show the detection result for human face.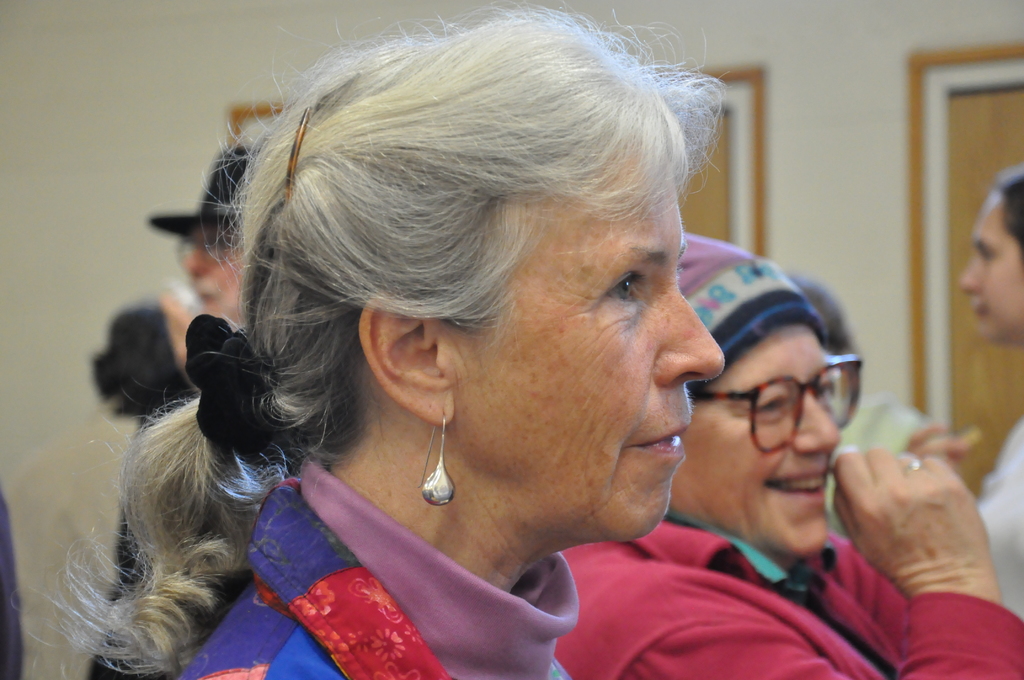
<bbox>678, 324, 843, 549</bbox>.
